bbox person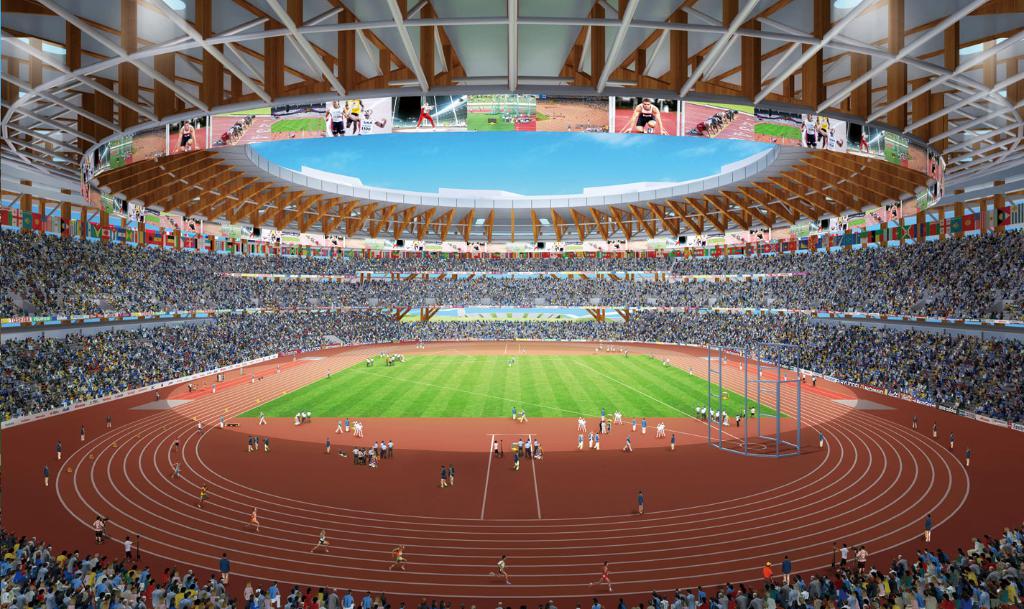
bbox=[489, 557, 510, 585]
